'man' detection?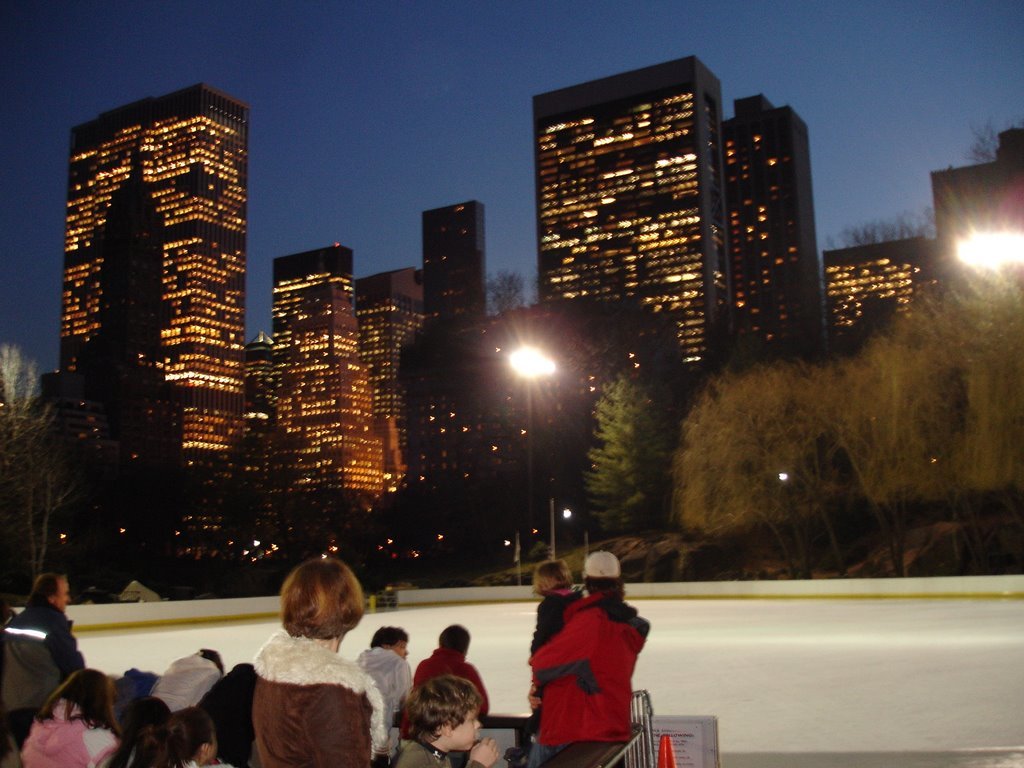
353/626/412/726
